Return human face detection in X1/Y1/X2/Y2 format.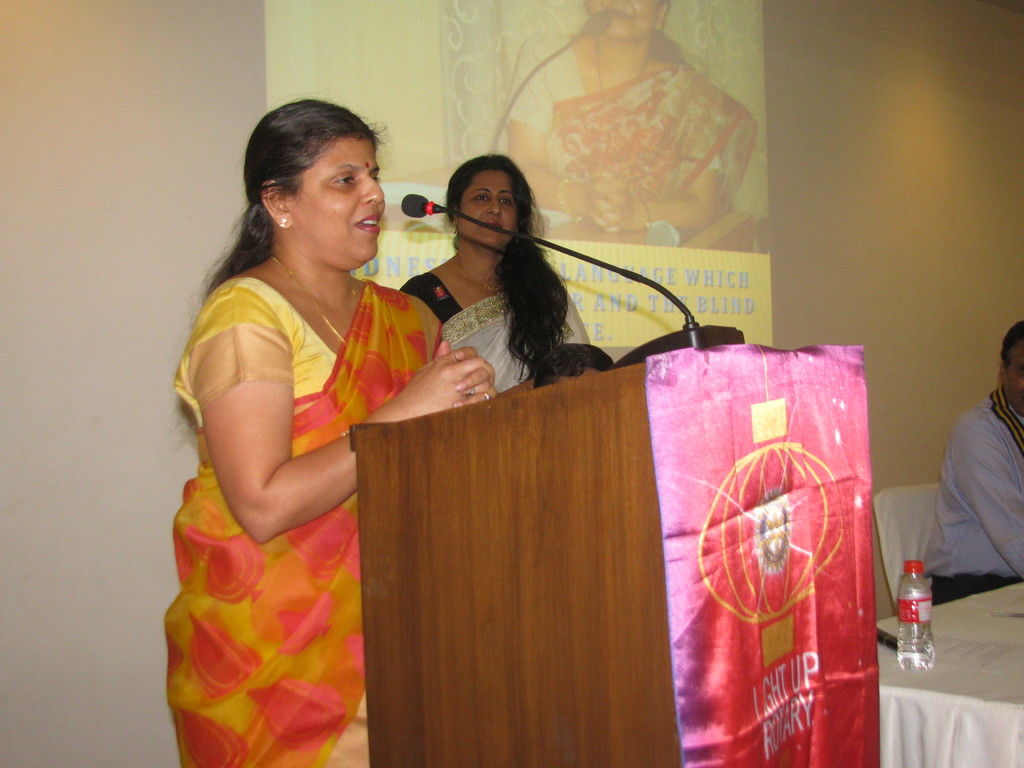
1014/342/1023/405.
